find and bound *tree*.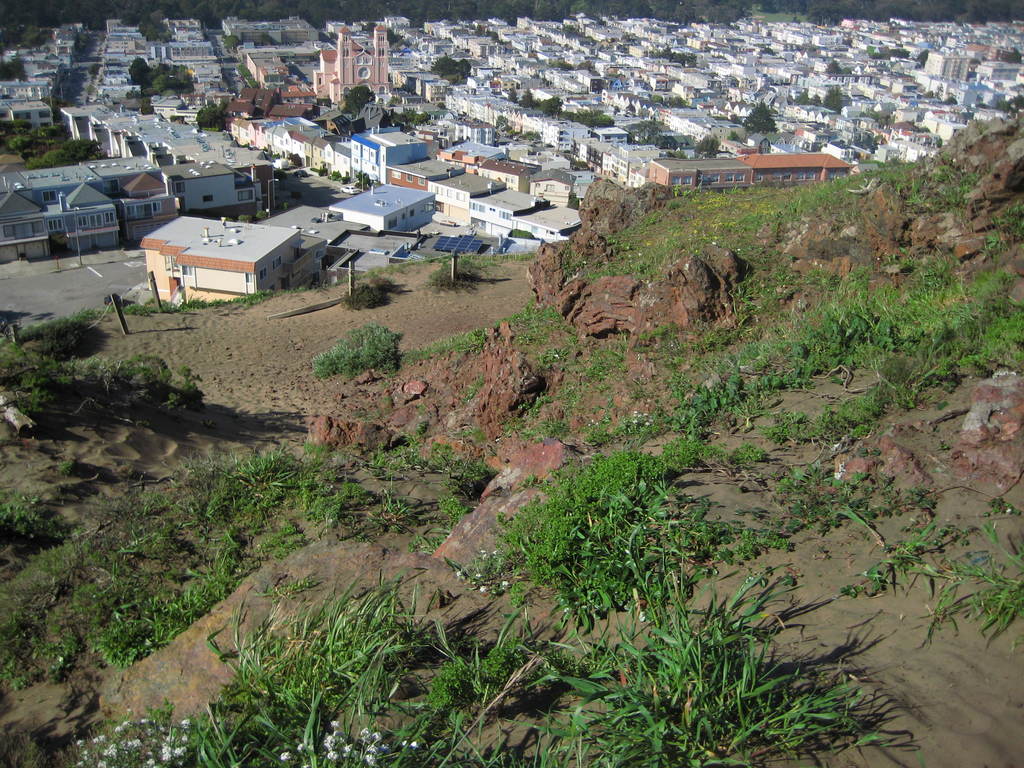
Bound: [x1=429, y1=54, x2=469, y2=85].
